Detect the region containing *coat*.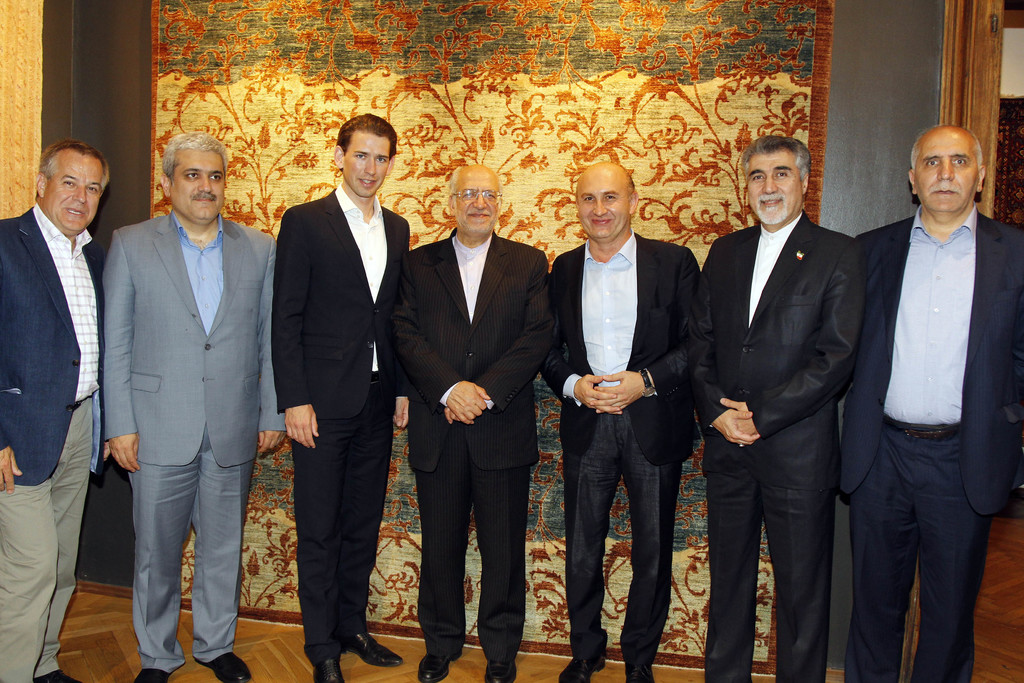
bbox=[271, 190, 410, 424].
